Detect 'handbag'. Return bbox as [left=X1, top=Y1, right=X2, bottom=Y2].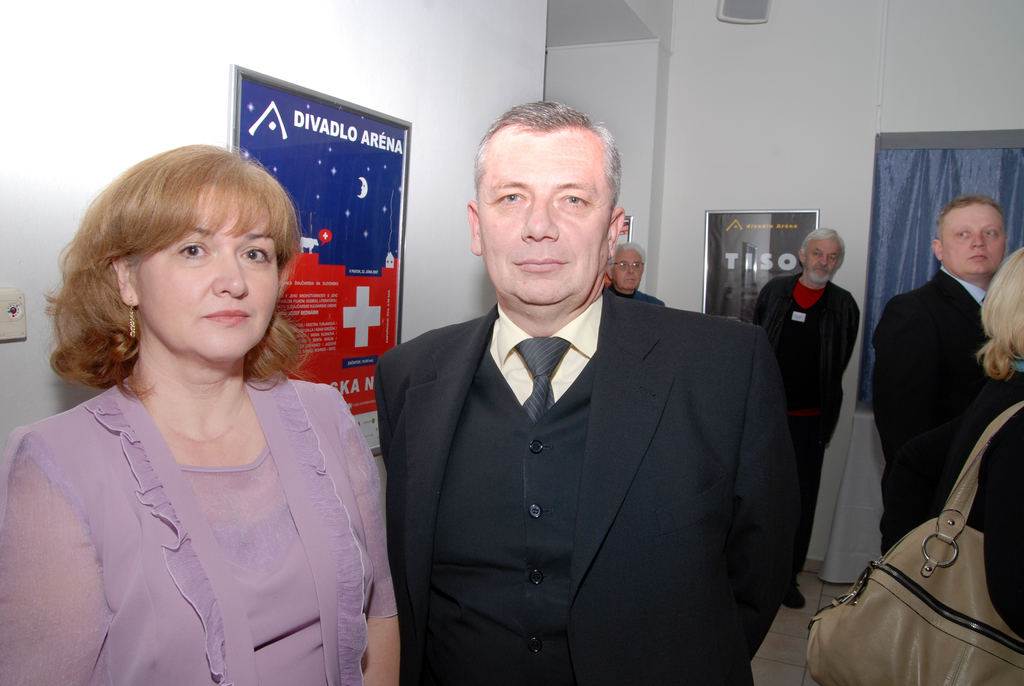
[left=804, top=401, right=1023, bottom=685].
